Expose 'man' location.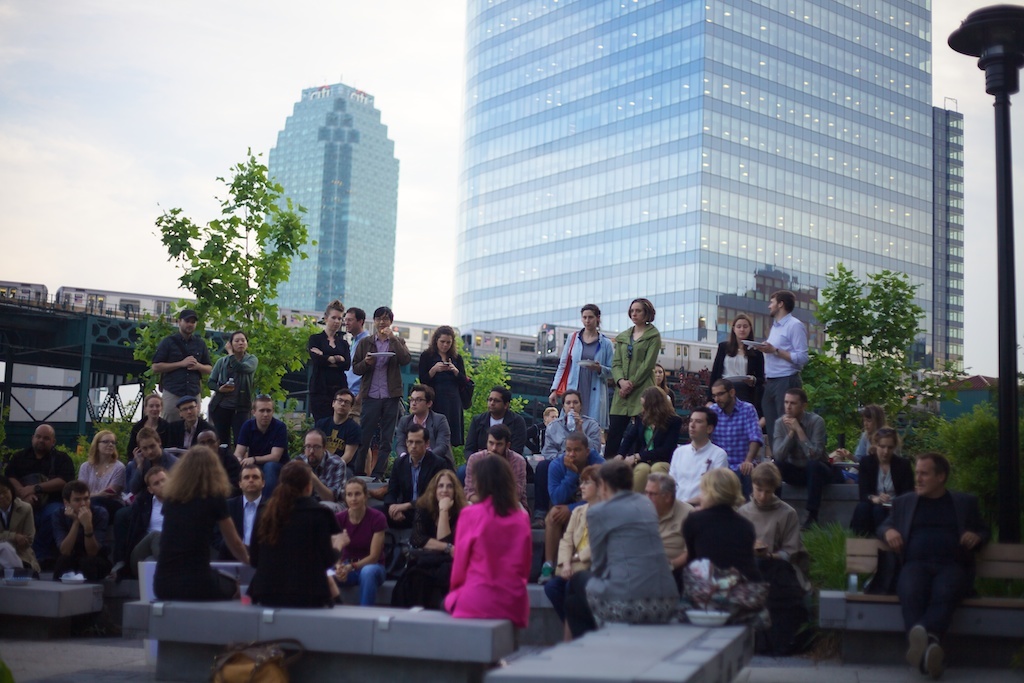
Exposed at (537,431,610,584).
